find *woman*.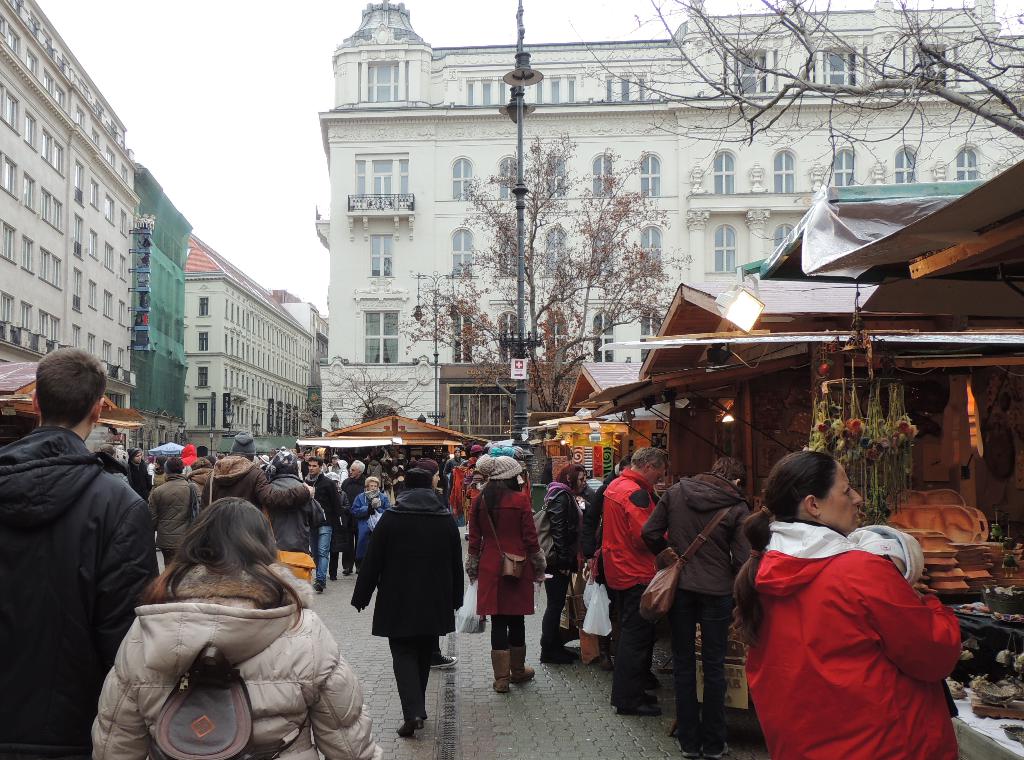
{"x1": 262, "y1": 450, "x2": 321, "y2": 584}.
